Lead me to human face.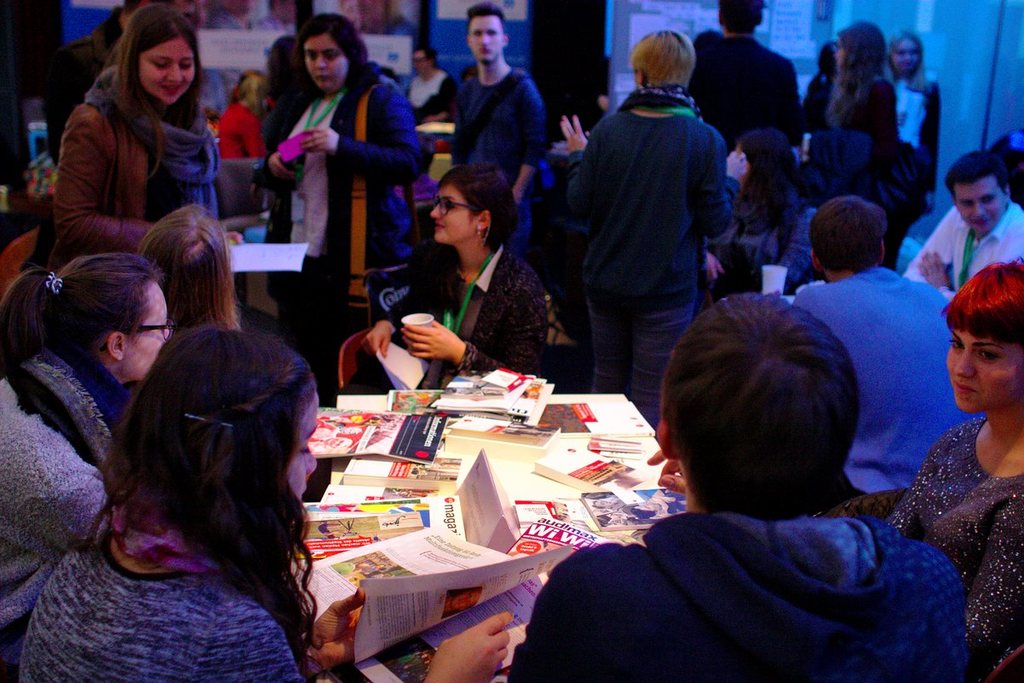
Lead to 137 30 195 109.
